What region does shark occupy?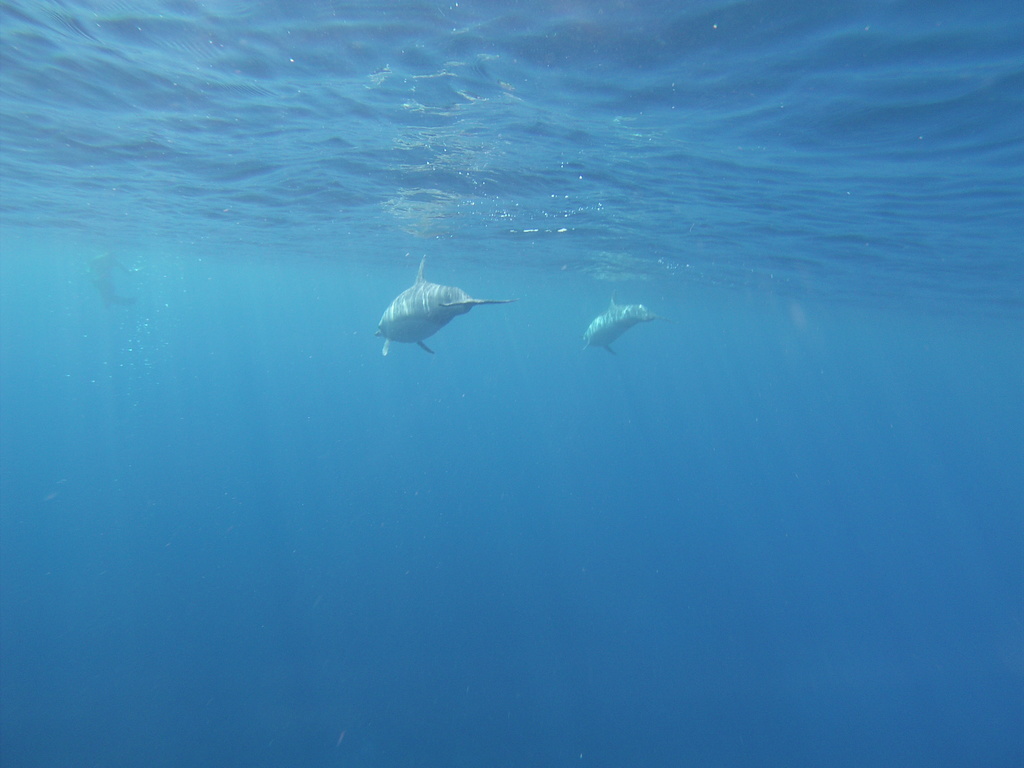
x1=575 y1=294 x2=665 y2=346.
